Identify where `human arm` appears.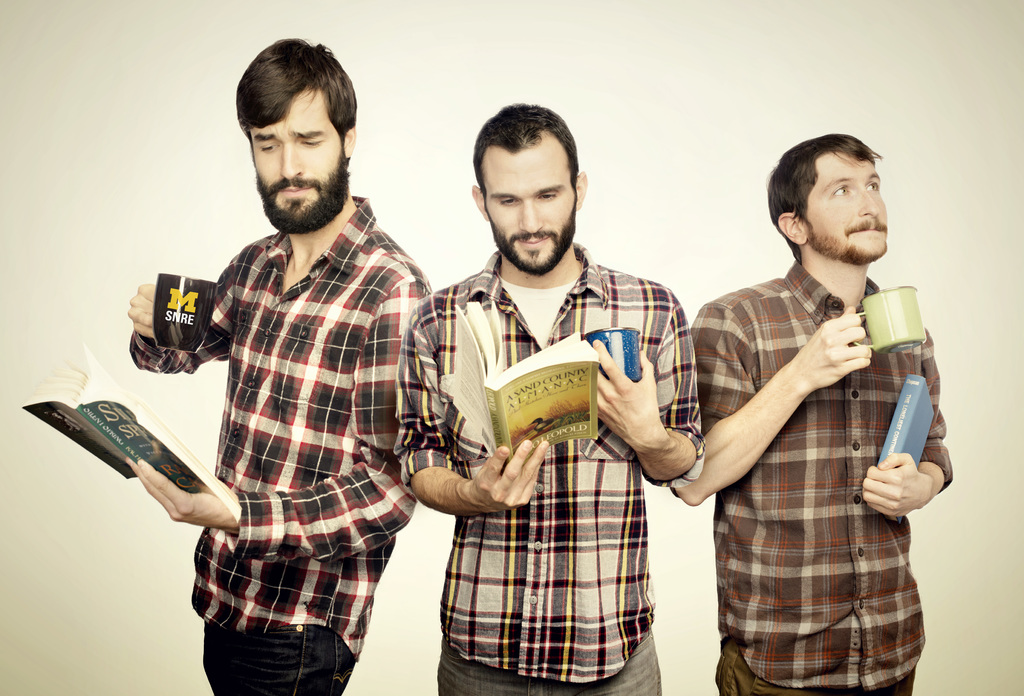
Appears at (x1=394, y1=299, x2=554, y2=510).
